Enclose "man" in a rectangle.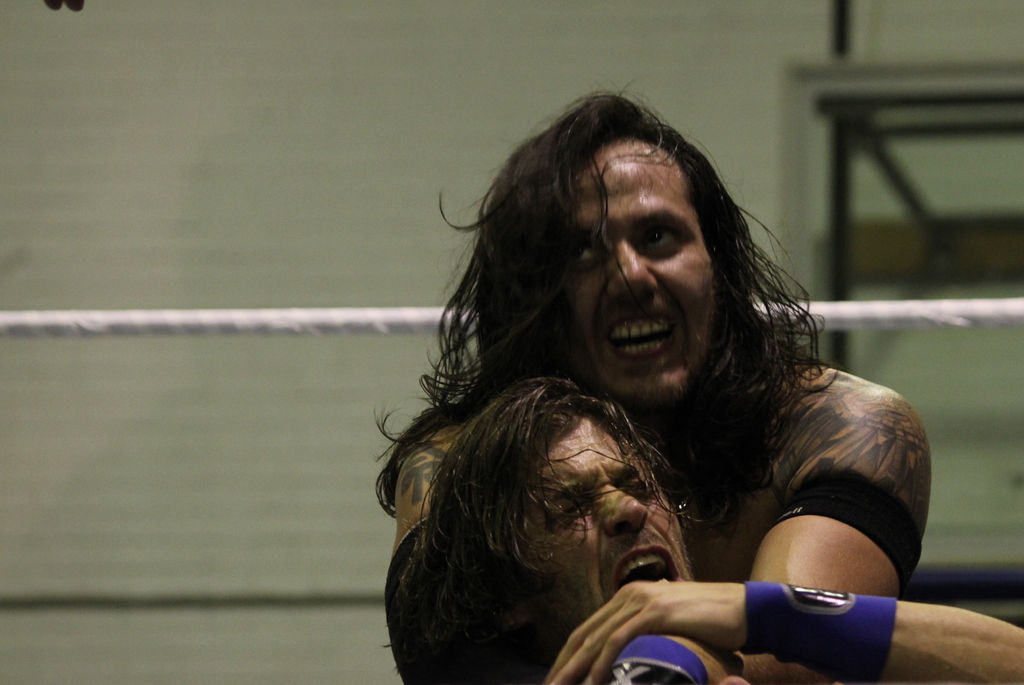
BBox(414, 360, 1023, 684).
